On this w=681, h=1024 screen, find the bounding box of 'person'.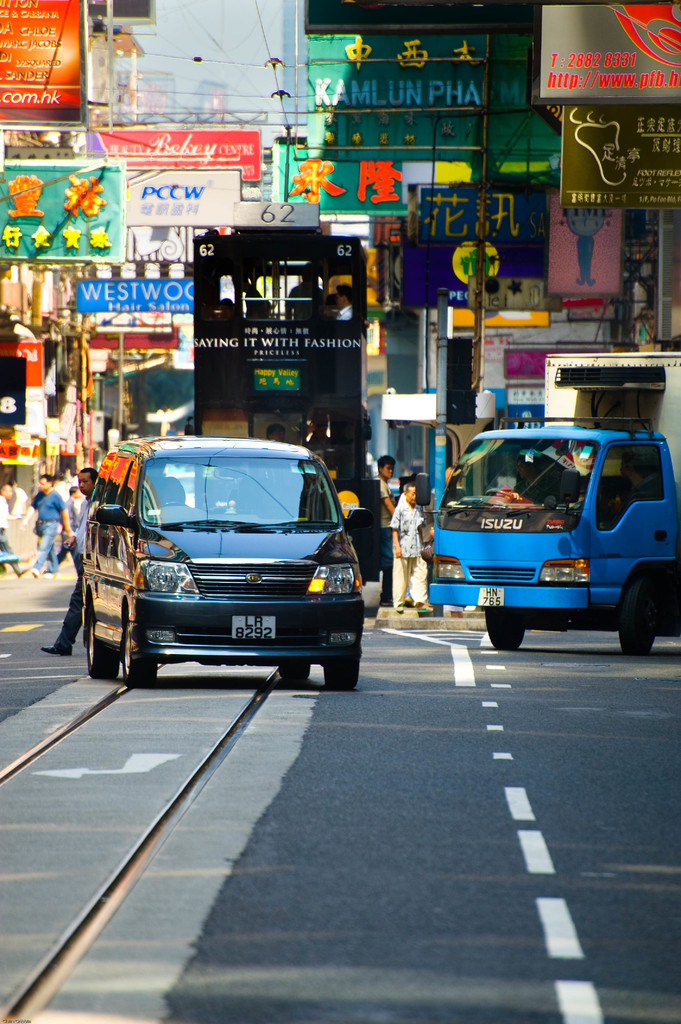
Bounding box: bbox=[302, 412, 340, 467].
